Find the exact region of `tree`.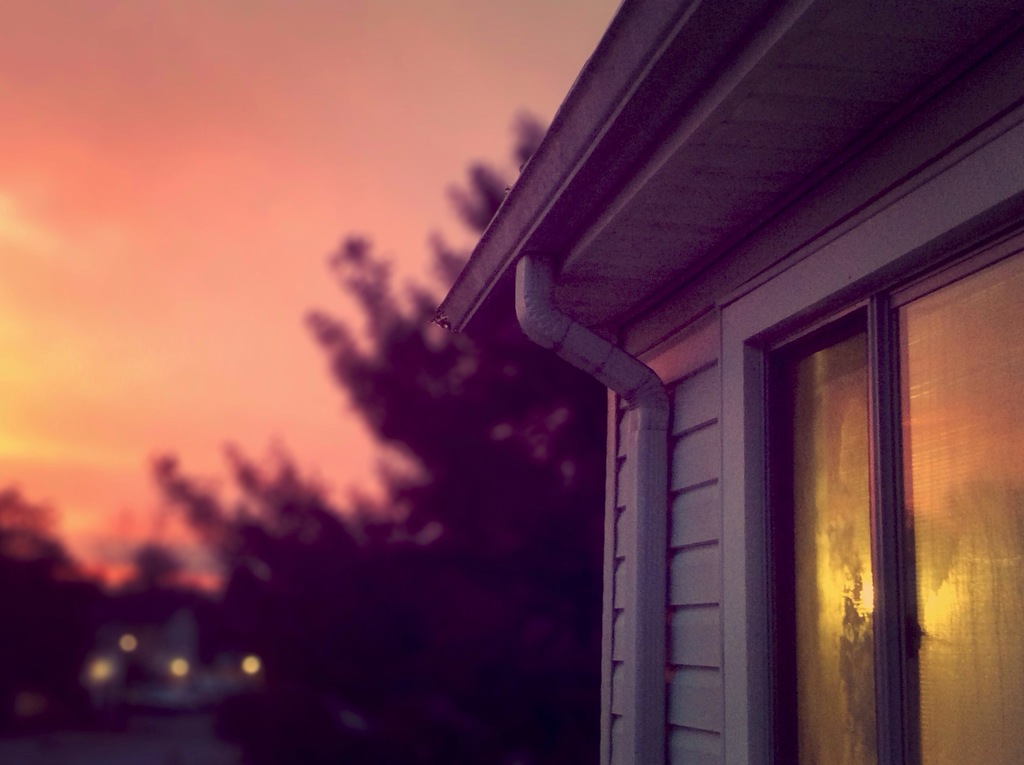
Exact region: 5,97,598,764.
